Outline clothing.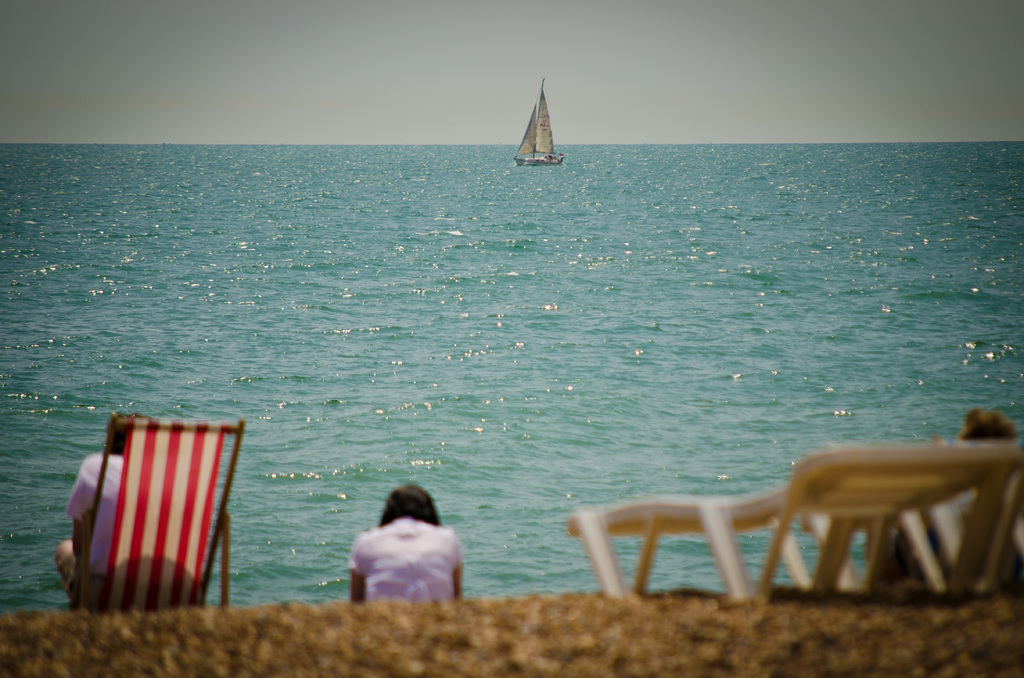
Outline: {"left": 59, "top": 449, "right": 123, "bottom": 617}.
